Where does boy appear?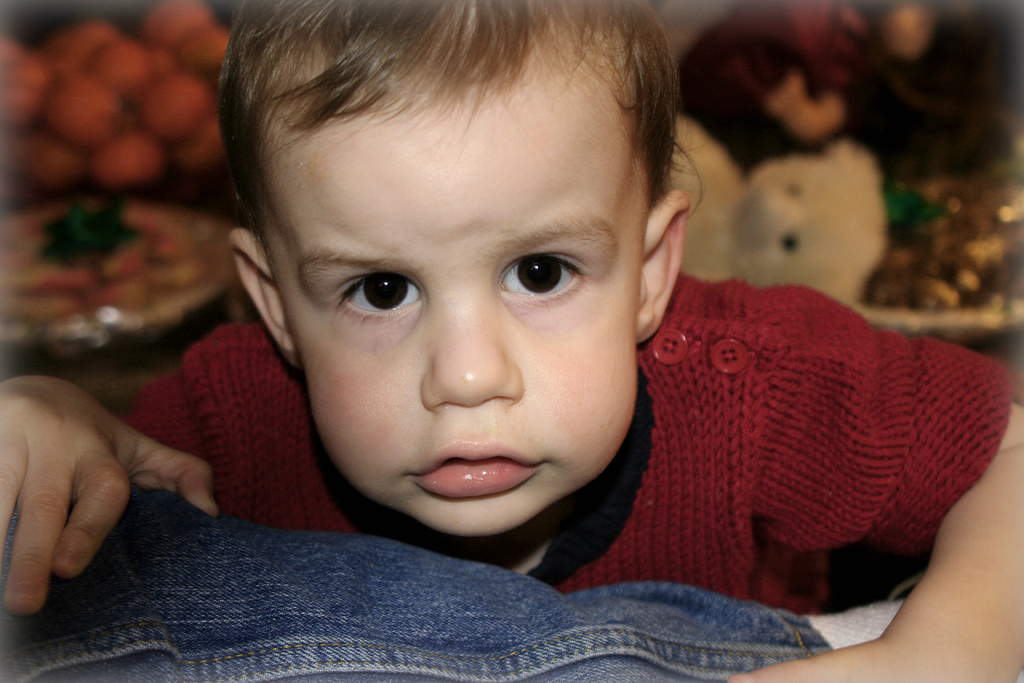
Appears at left=0, top=0, right=1023, bottom=682.
